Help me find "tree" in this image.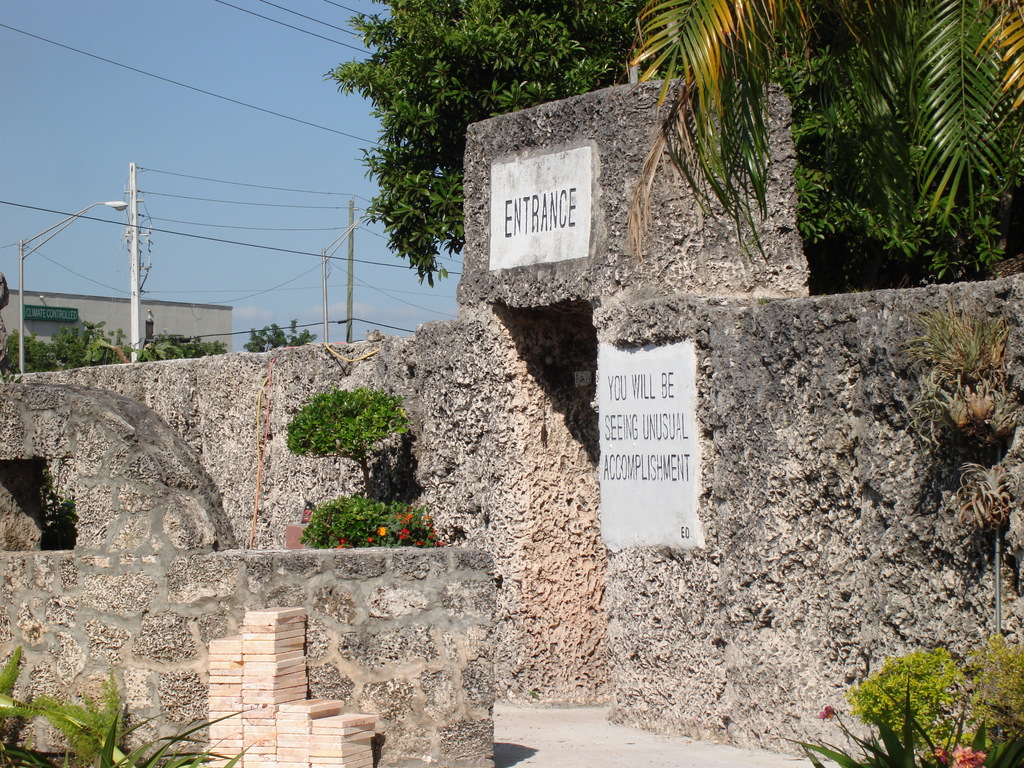
Found it: x1=616, y1=3, x2=1023, y2=267.
